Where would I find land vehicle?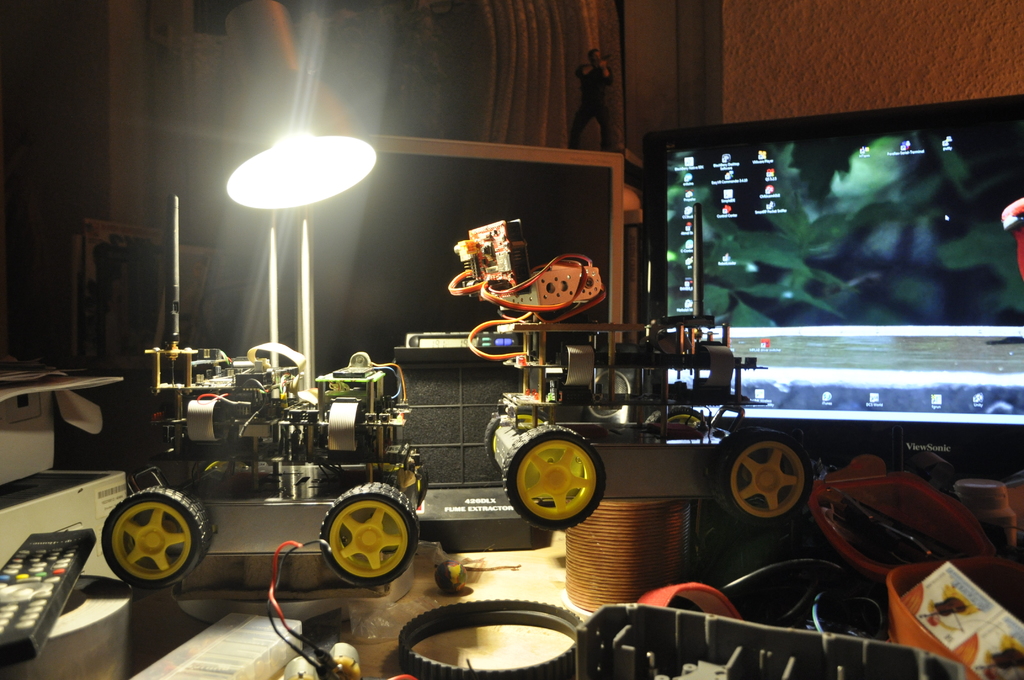
At <bbox>442, 216, 822, 531</bbox>.
